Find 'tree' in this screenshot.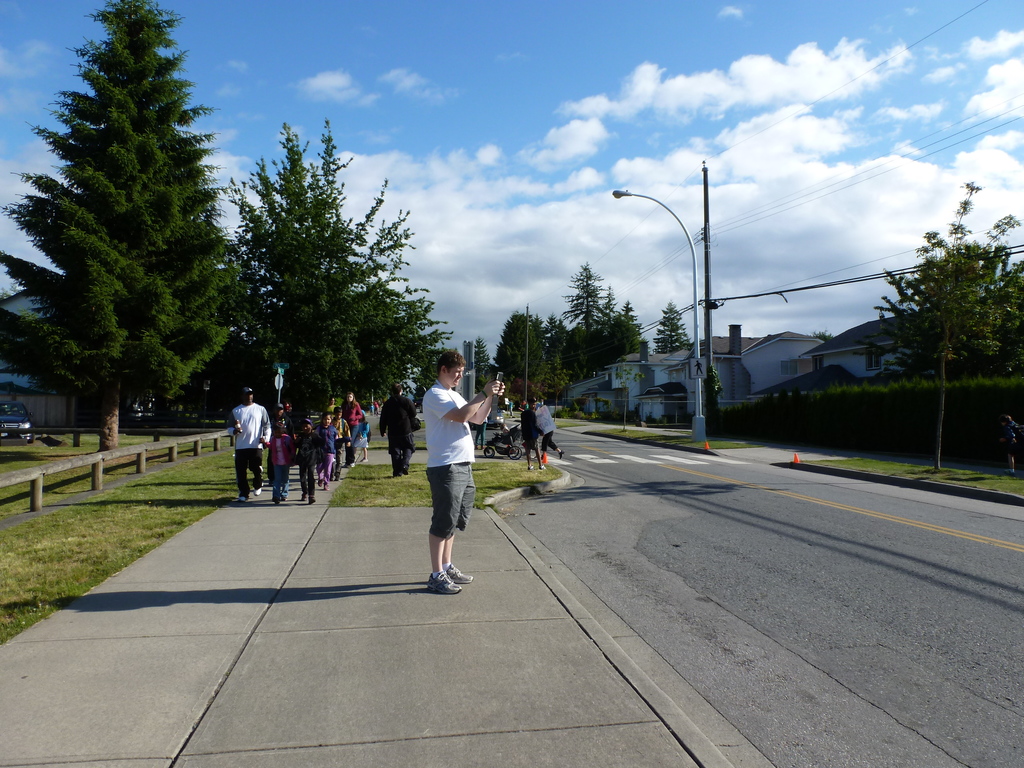
The bounding box for 'tree' is 454 253 723 415.
